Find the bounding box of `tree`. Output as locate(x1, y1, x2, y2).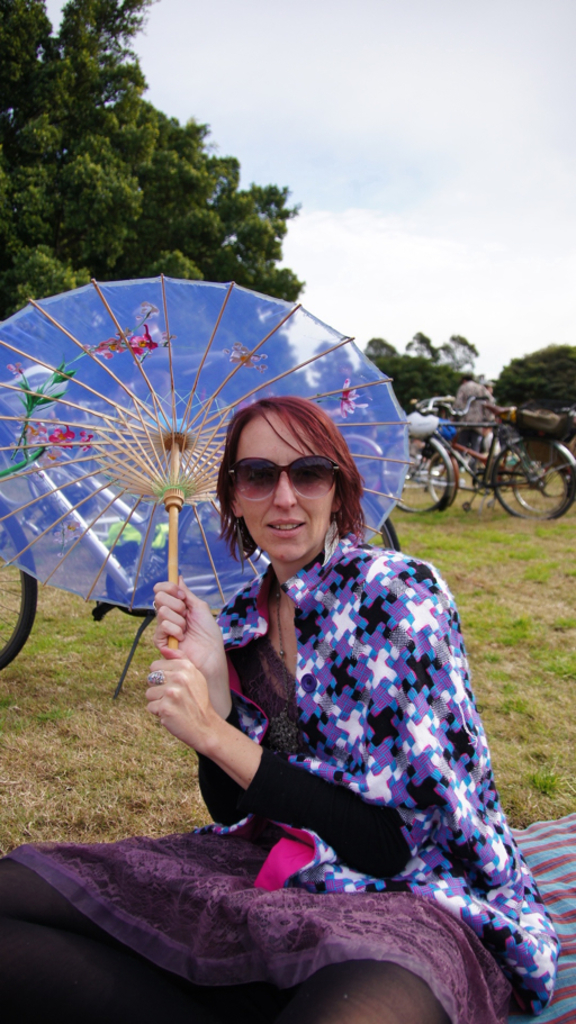
locate(492, 345, 575, 410).
